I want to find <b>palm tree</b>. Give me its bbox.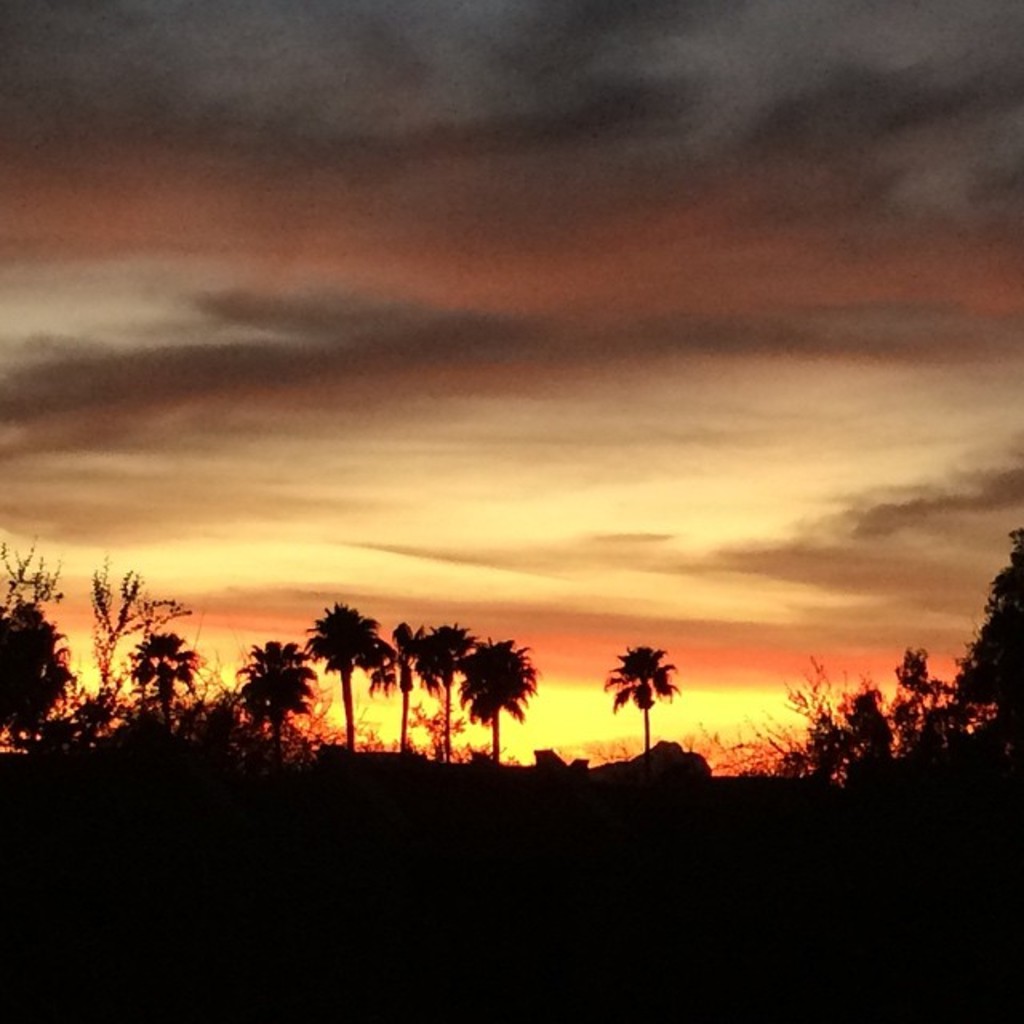
region(238, 635, 309, 760).
